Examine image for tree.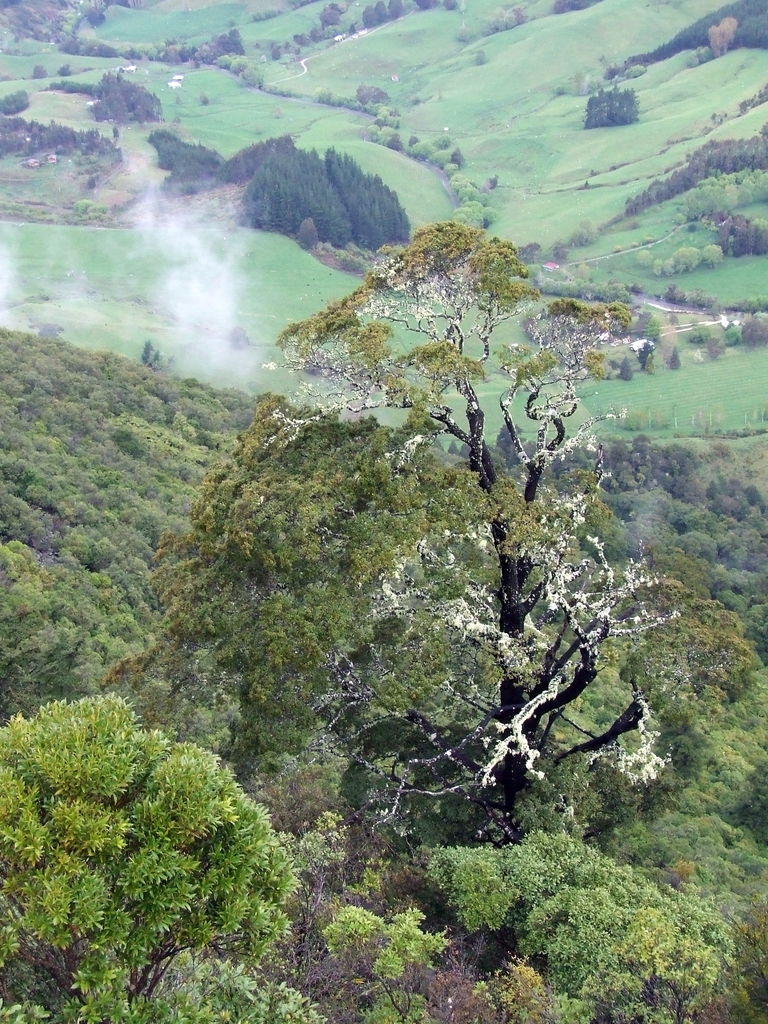
Examination result: rect(359, 79, 390, 108).
